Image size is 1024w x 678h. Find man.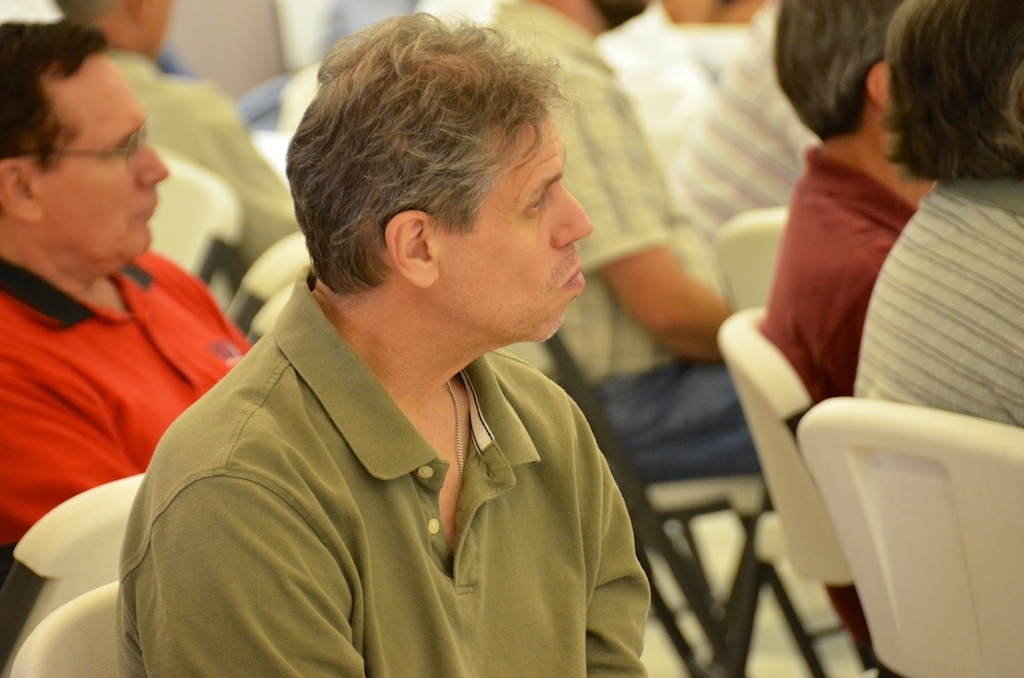
BBox(114, 7, 647, 677).
